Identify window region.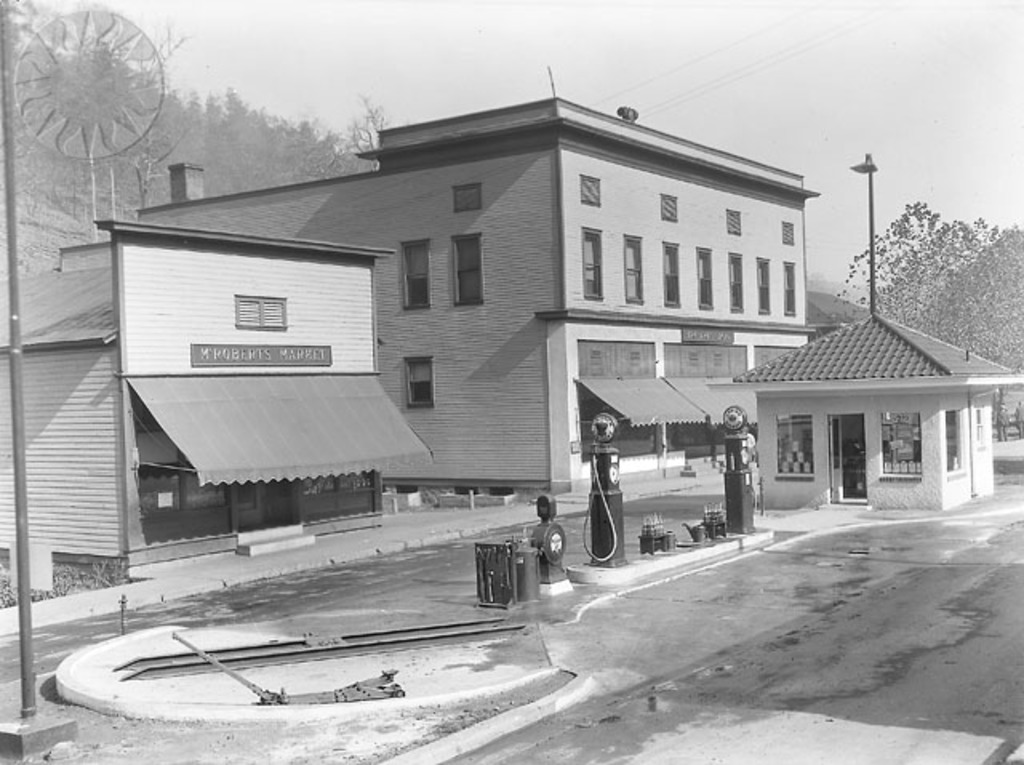
Region: 781/259/797/317.
